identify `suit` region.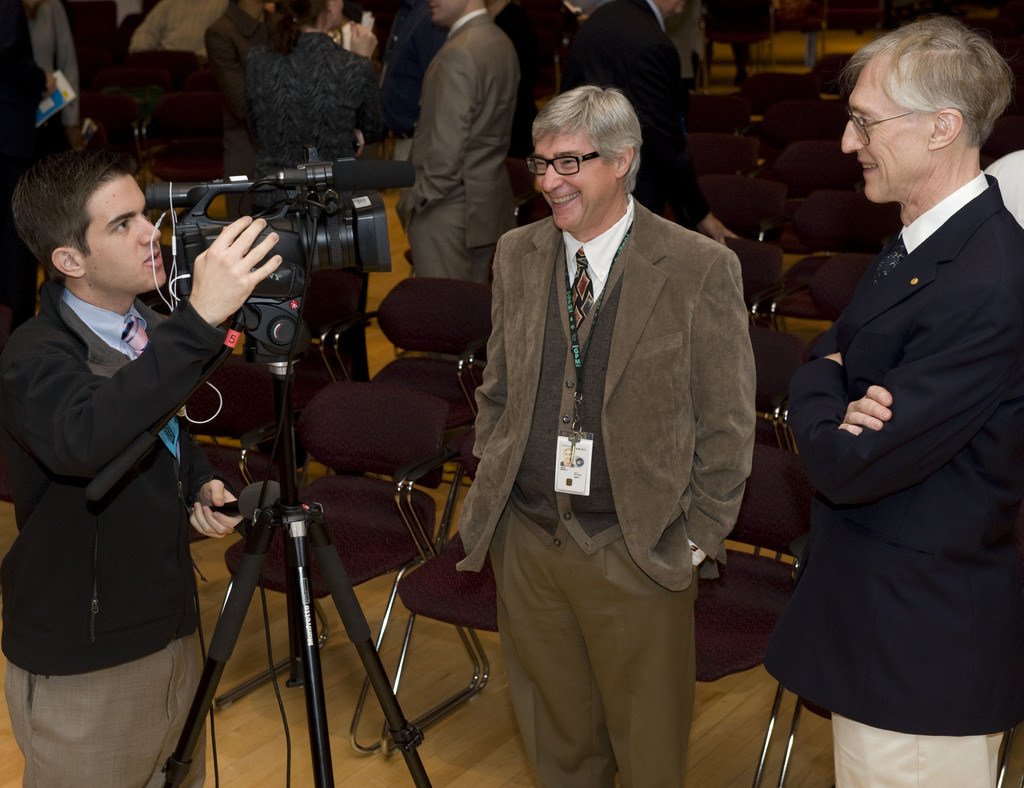
Region: (left=456, top=54, right=752, bottom=760).
